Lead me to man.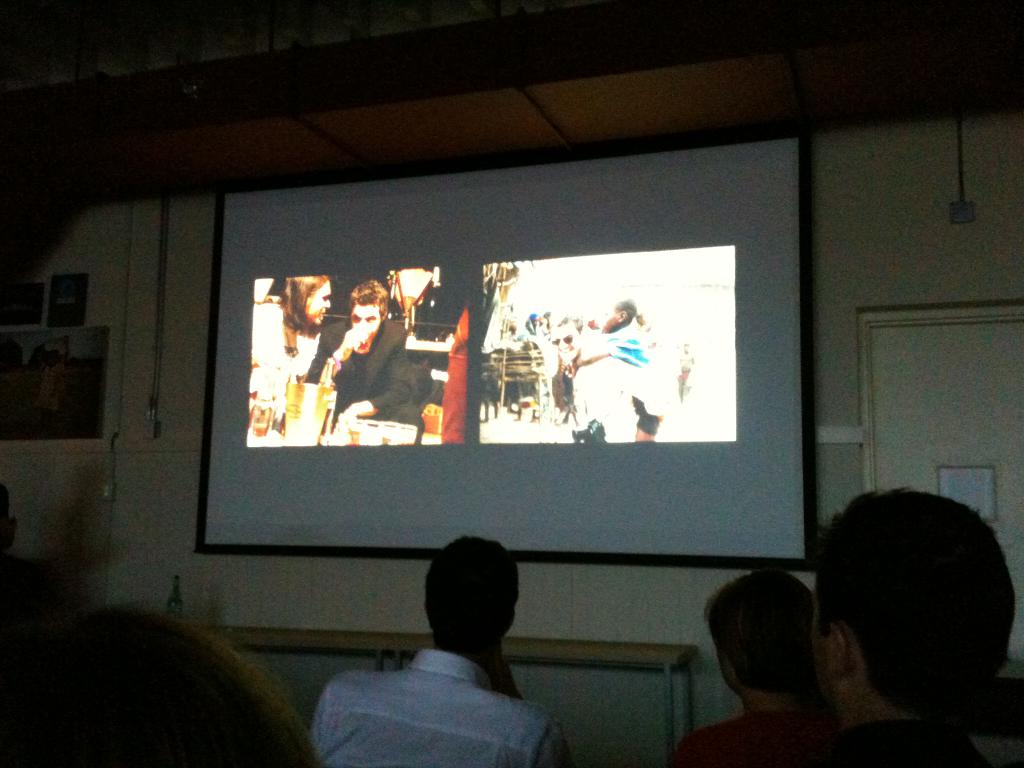
Lead to (763, 490, 1018, 767).
